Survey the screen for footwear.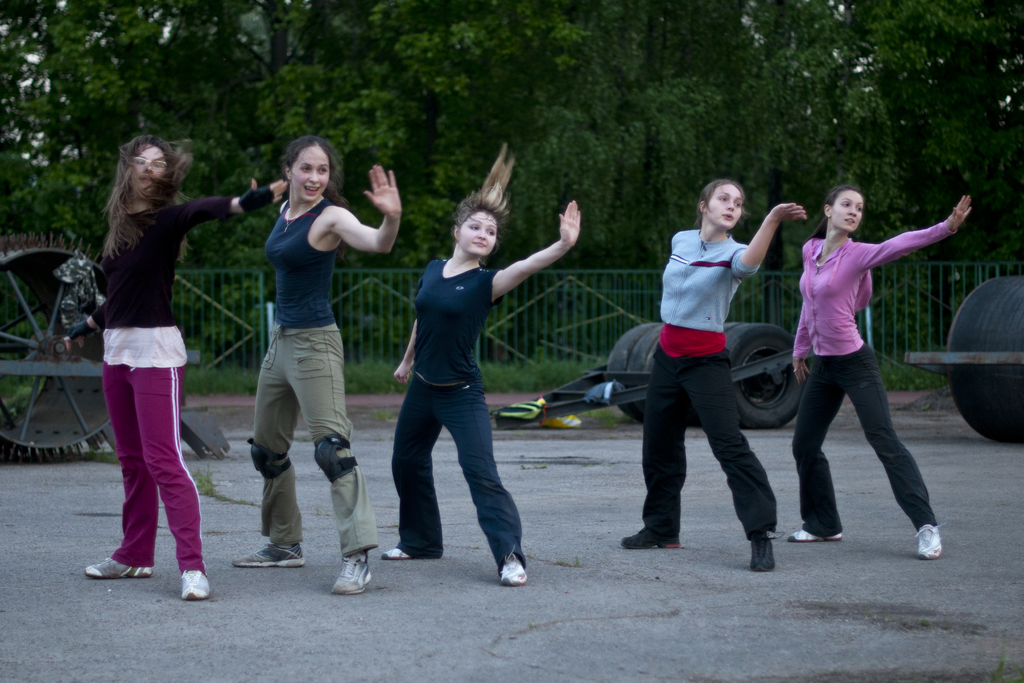
Survey found: {"left": 182, "top": 569, "right": 205, "bottom": 599}.
